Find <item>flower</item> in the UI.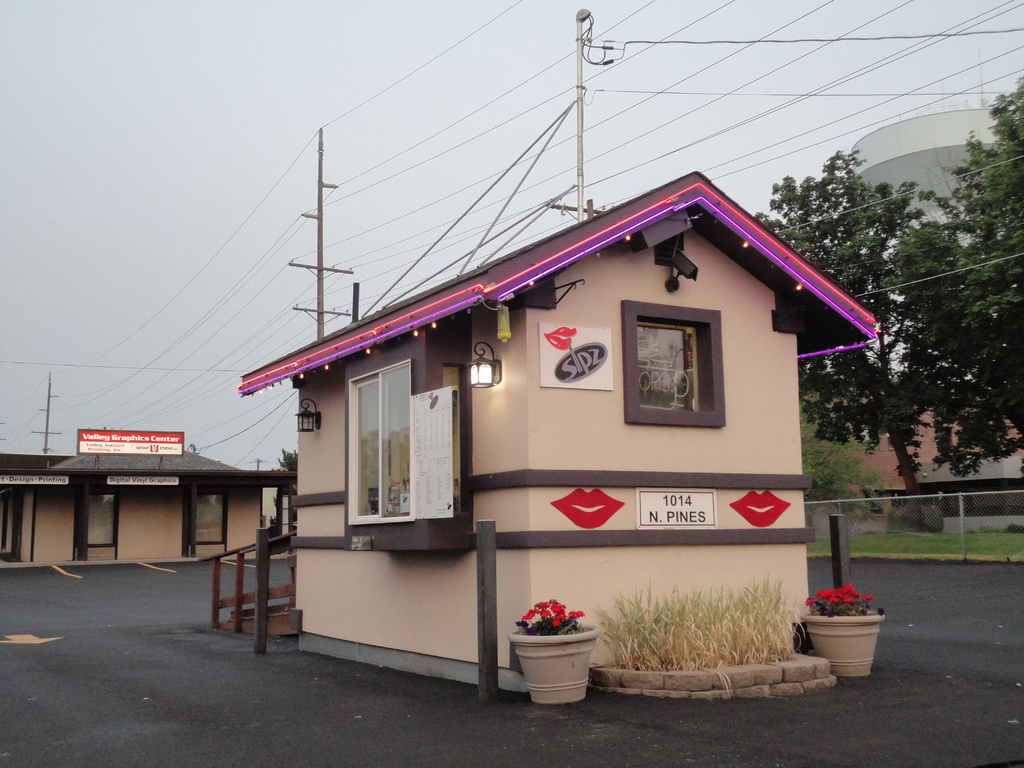
UI element at box=[814, 591, 828, 603].
